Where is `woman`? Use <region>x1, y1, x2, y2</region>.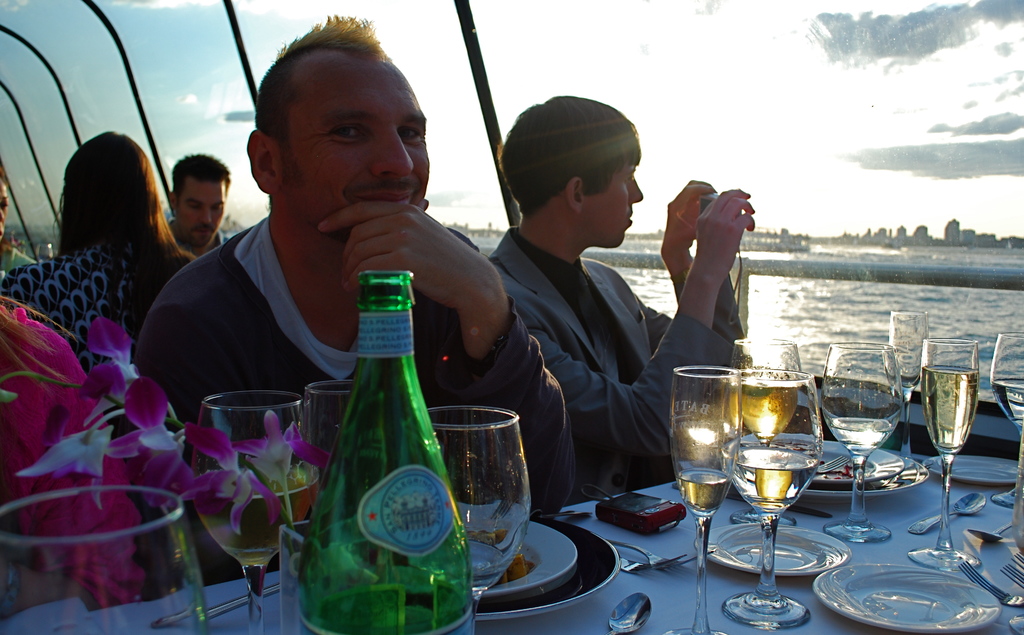
<region>0, 131, 202, 379</region>.
